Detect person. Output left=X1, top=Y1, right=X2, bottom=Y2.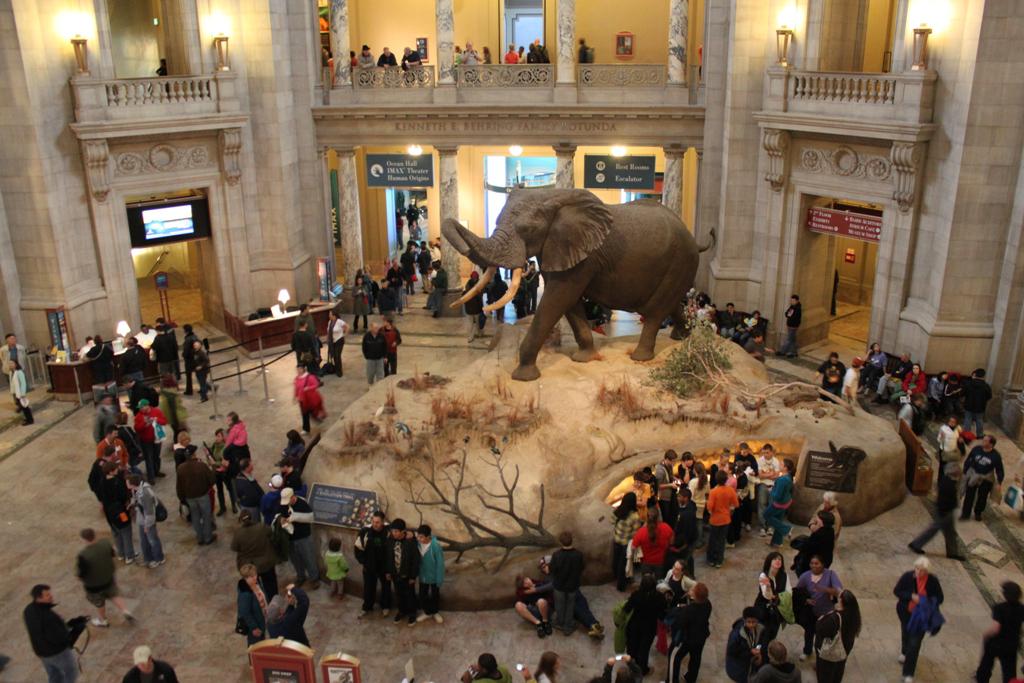
left=351, top=510, right=391, bottom=619.
